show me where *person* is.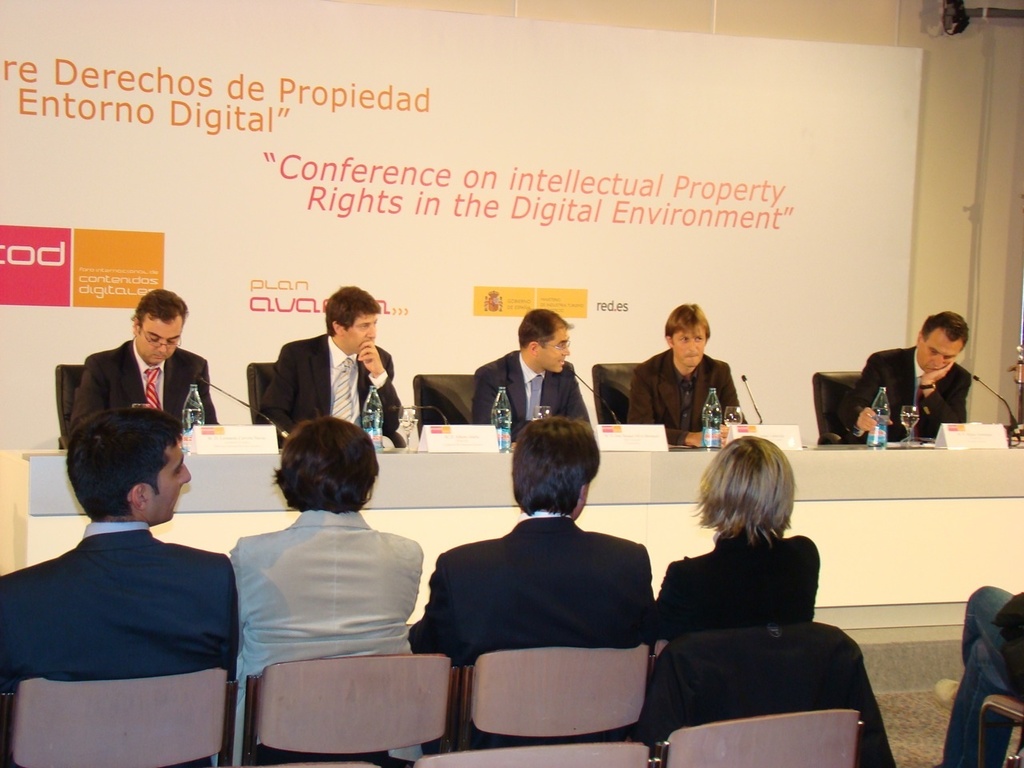
*person* is at 0/402/238/767.
